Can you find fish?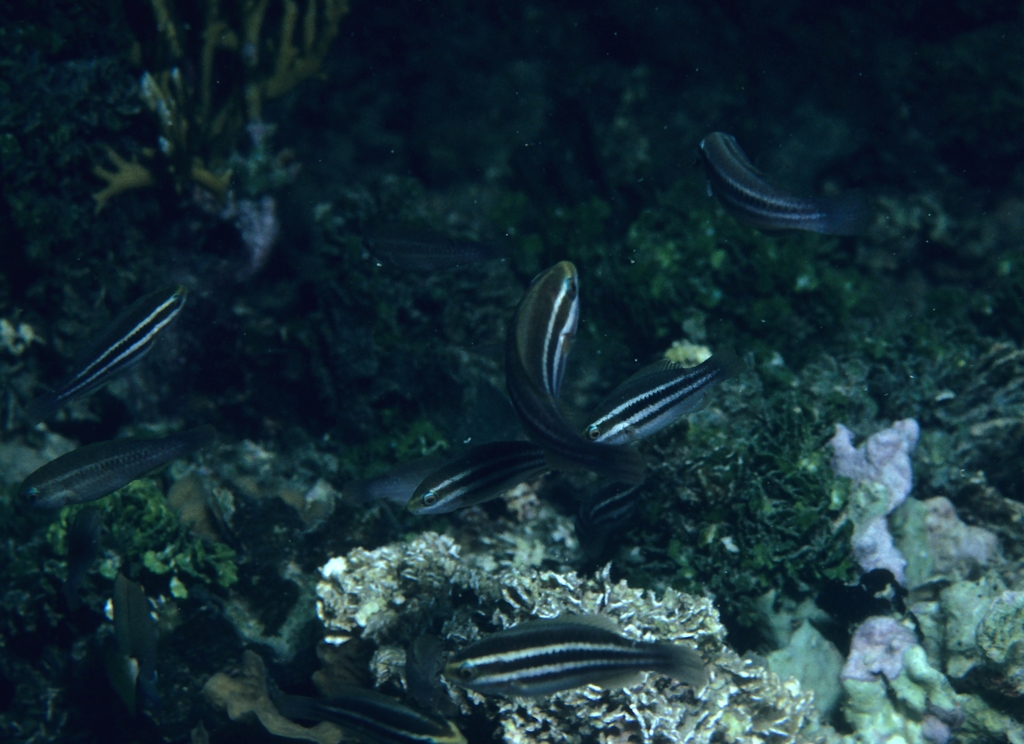
Yes, bounding box: x1=499 y1=257 x2=664 y2=532.
